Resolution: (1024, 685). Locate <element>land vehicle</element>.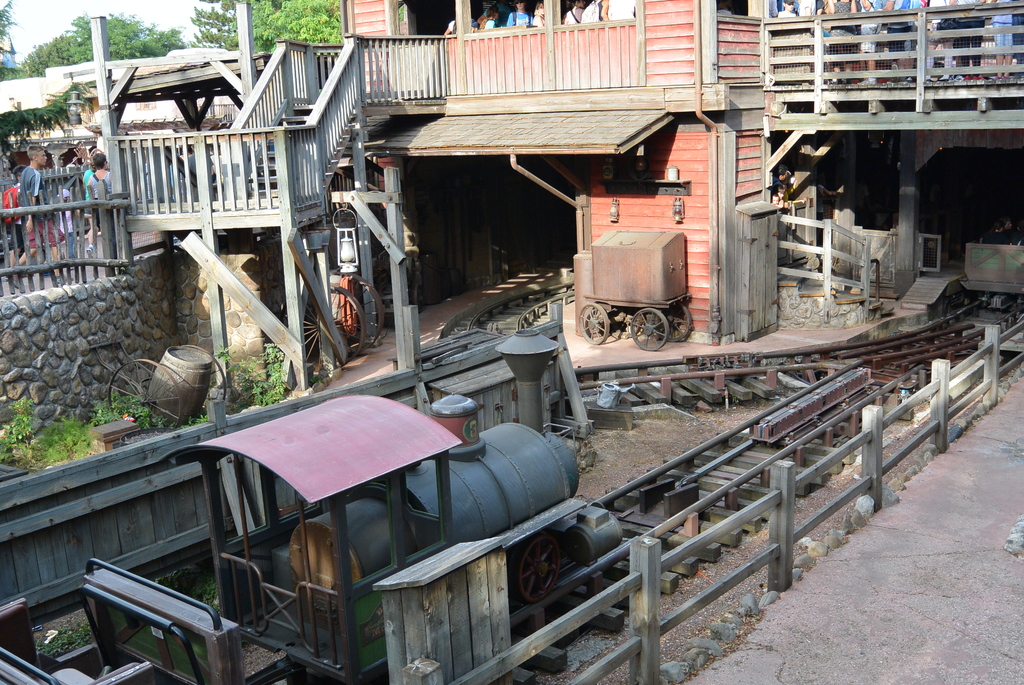
left=0, top=324, right=623, bottom=684.
